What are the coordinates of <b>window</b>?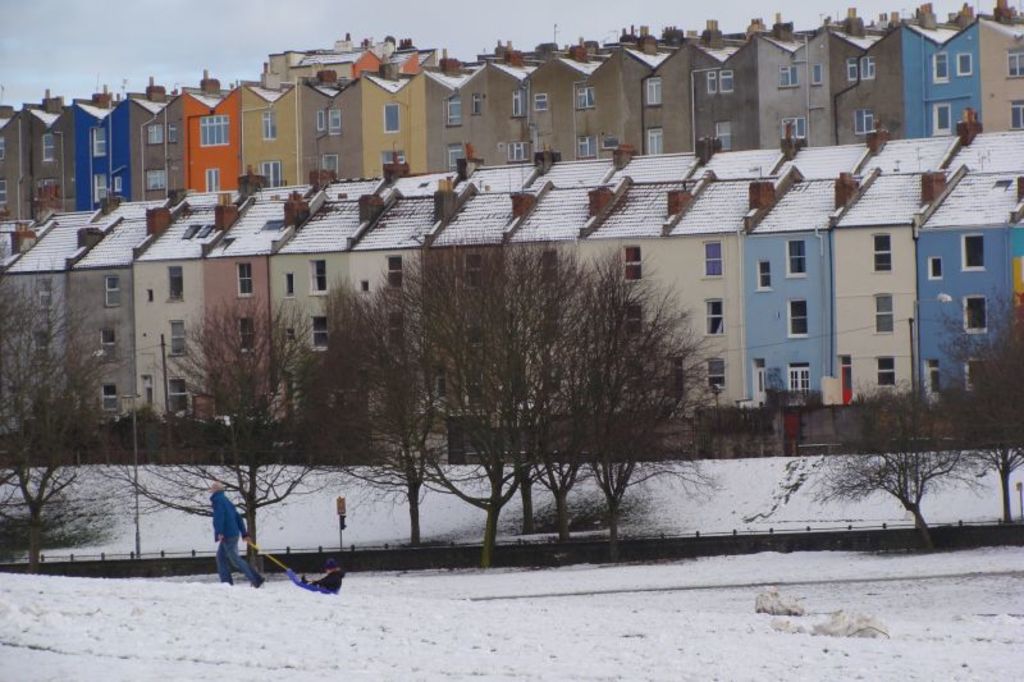
{"x1": 381, "y1": 150, "x2": 404, "y2": 165}.
